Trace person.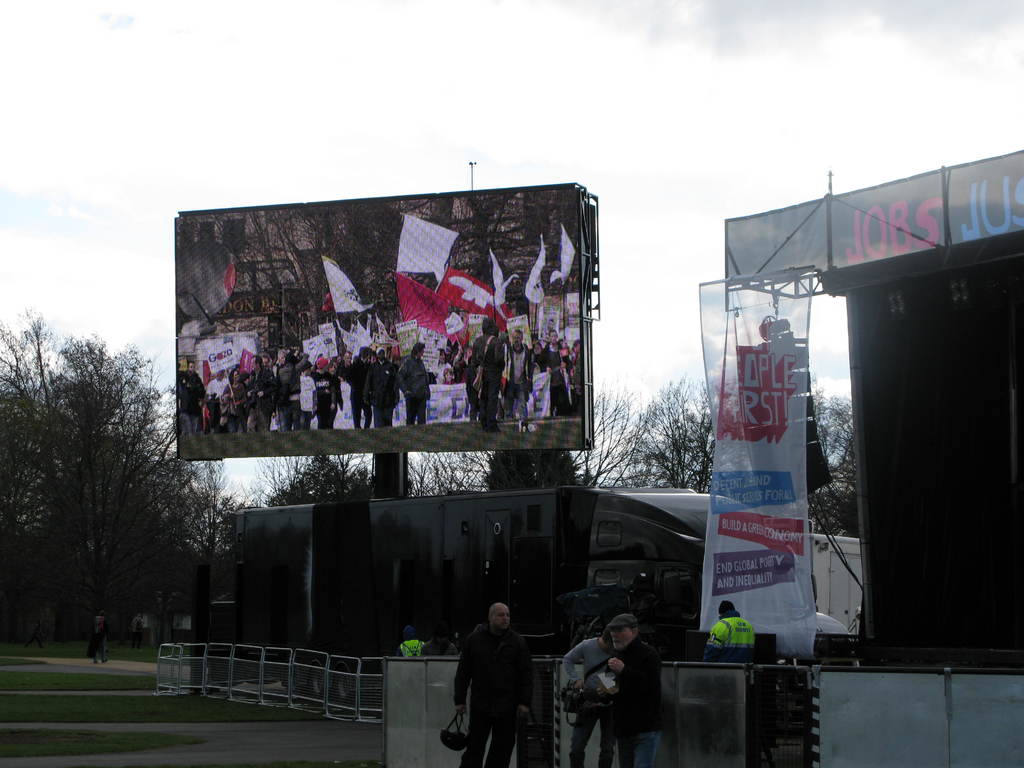
Traced to box=[593, 611, 655, 764].
